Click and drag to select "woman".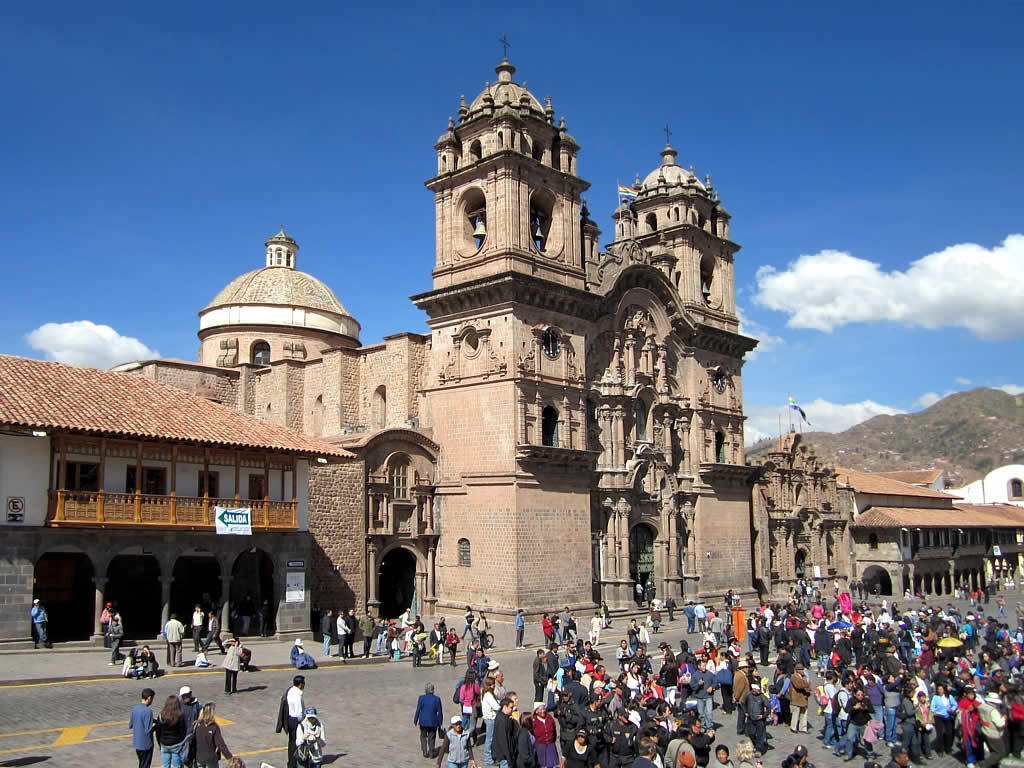
Selection: (738, 741, 761, 767).
